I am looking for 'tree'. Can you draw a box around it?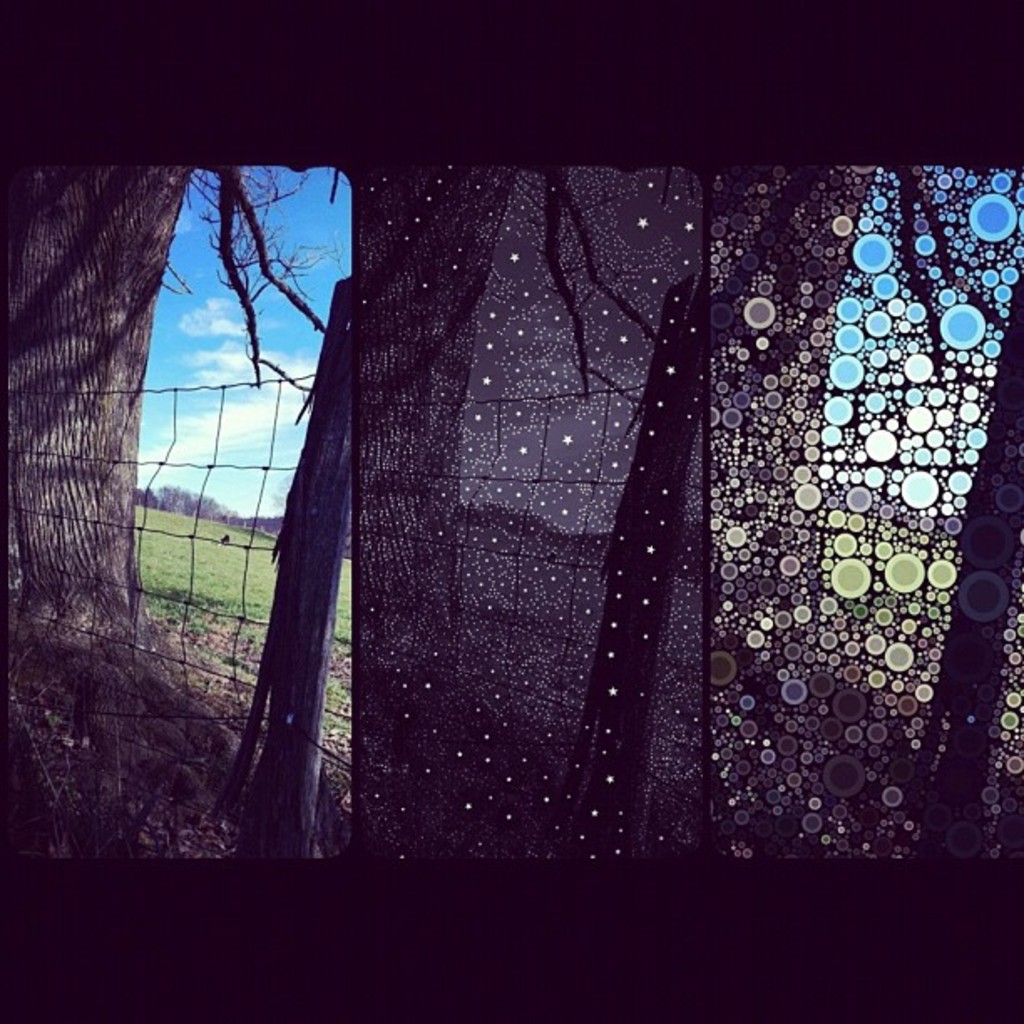
Sure, the bounding box is BBox(0, 159, 1022, 863).
